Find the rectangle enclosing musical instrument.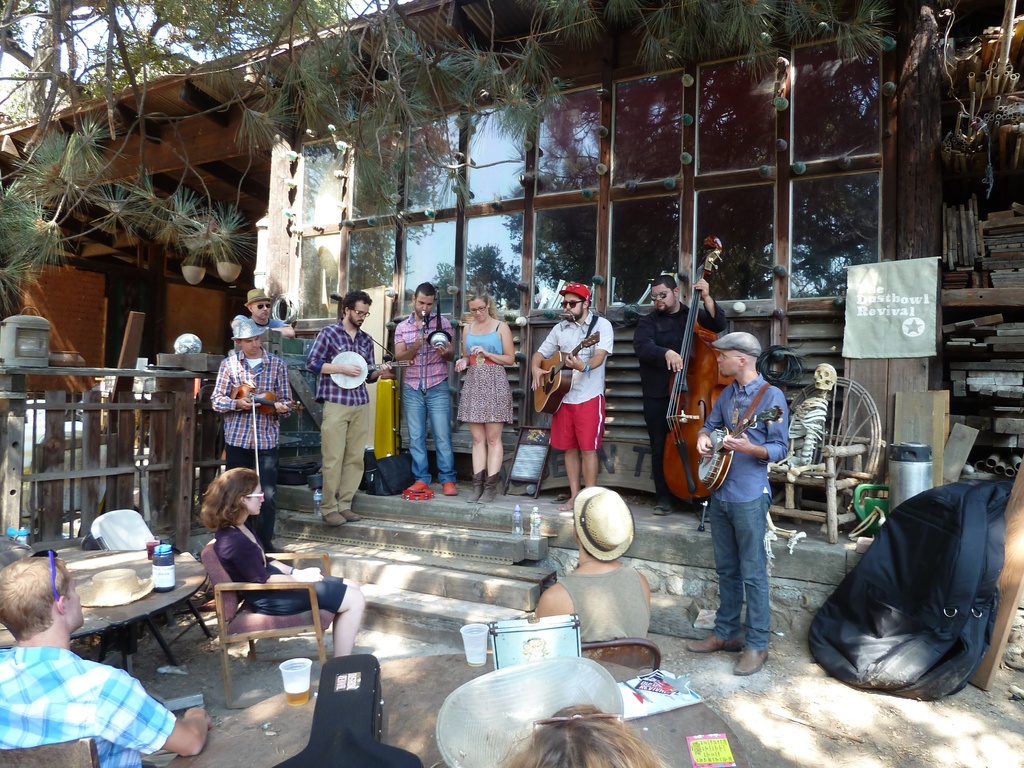
x1=429, y1=292, x2=453, y2=356.
